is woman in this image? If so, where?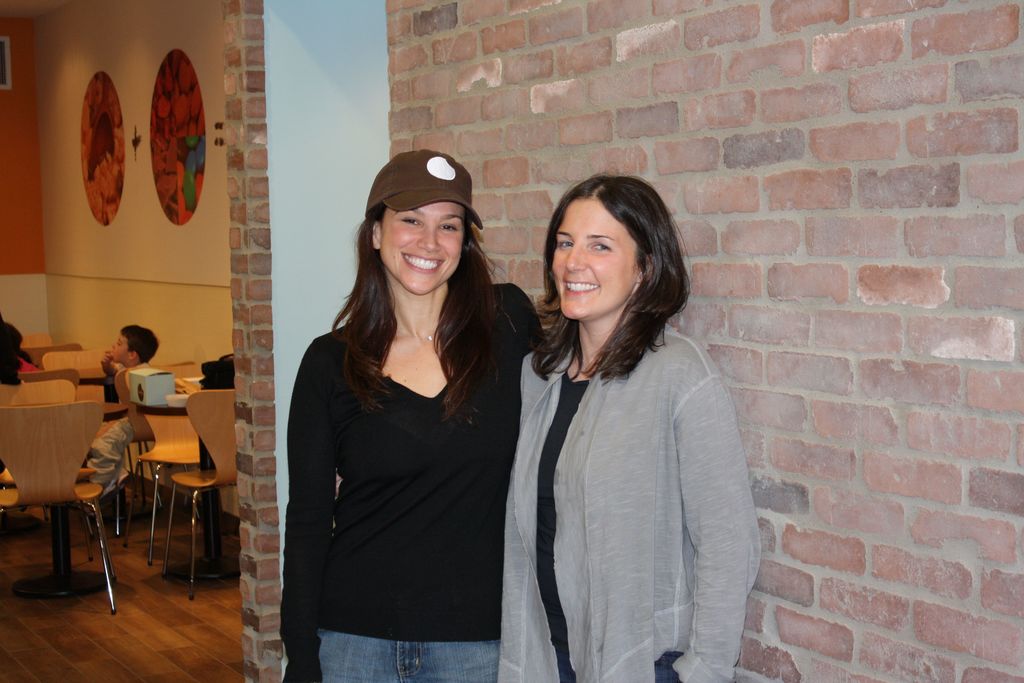
Yes, at 280,148,552,682.
